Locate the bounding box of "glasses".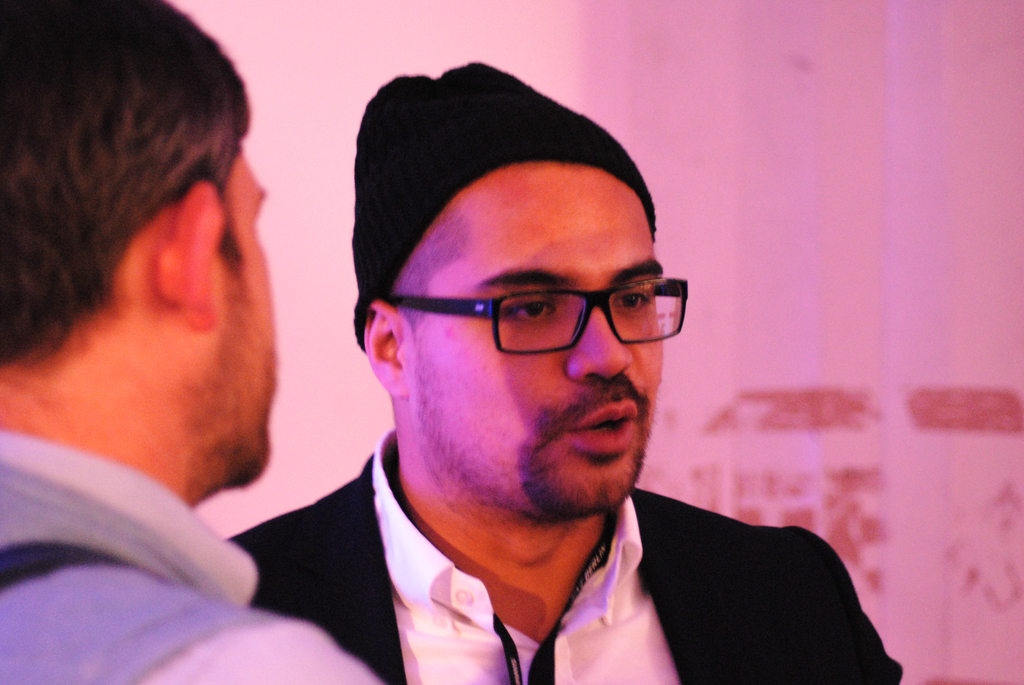
Bounding box: select_region(376, 265, 689, 360).
